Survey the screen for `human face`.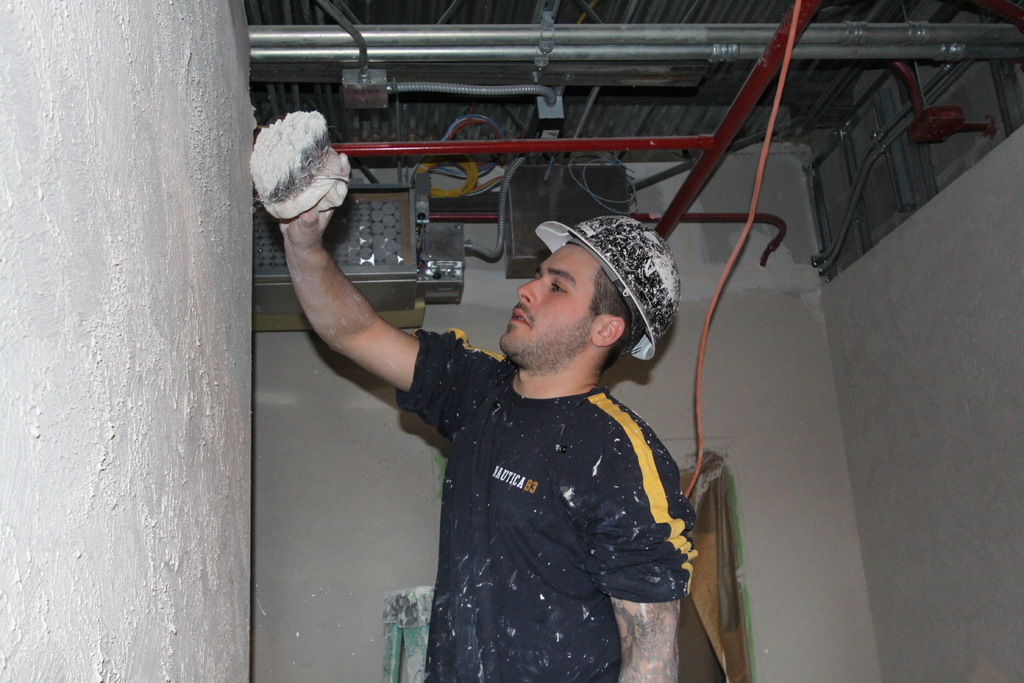
Survey found: [left=500, top=243, right=595, bottom=366].
